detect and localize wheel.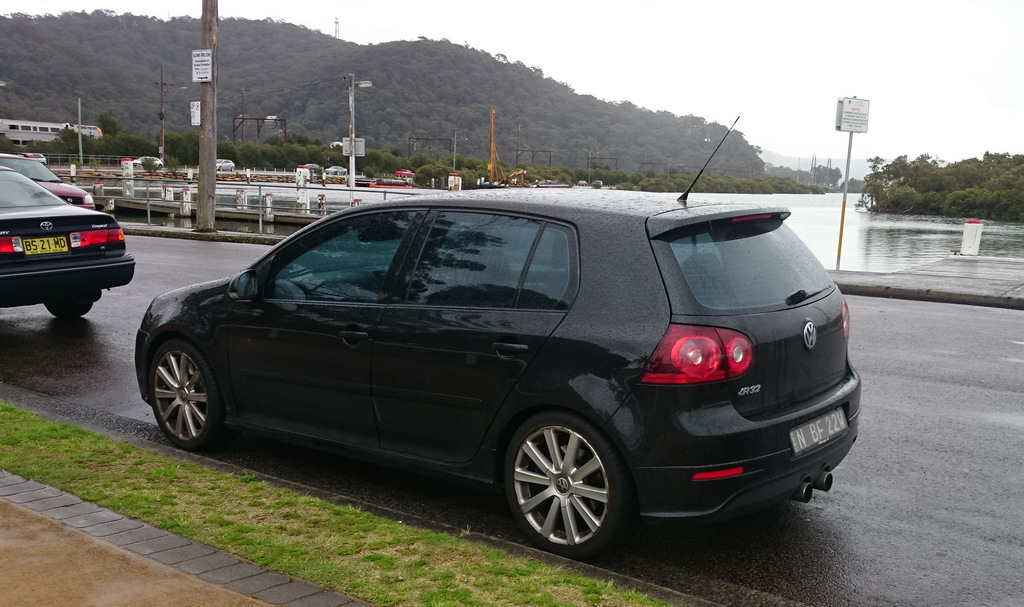
Localized at rect(148, 338, 225, 448).
